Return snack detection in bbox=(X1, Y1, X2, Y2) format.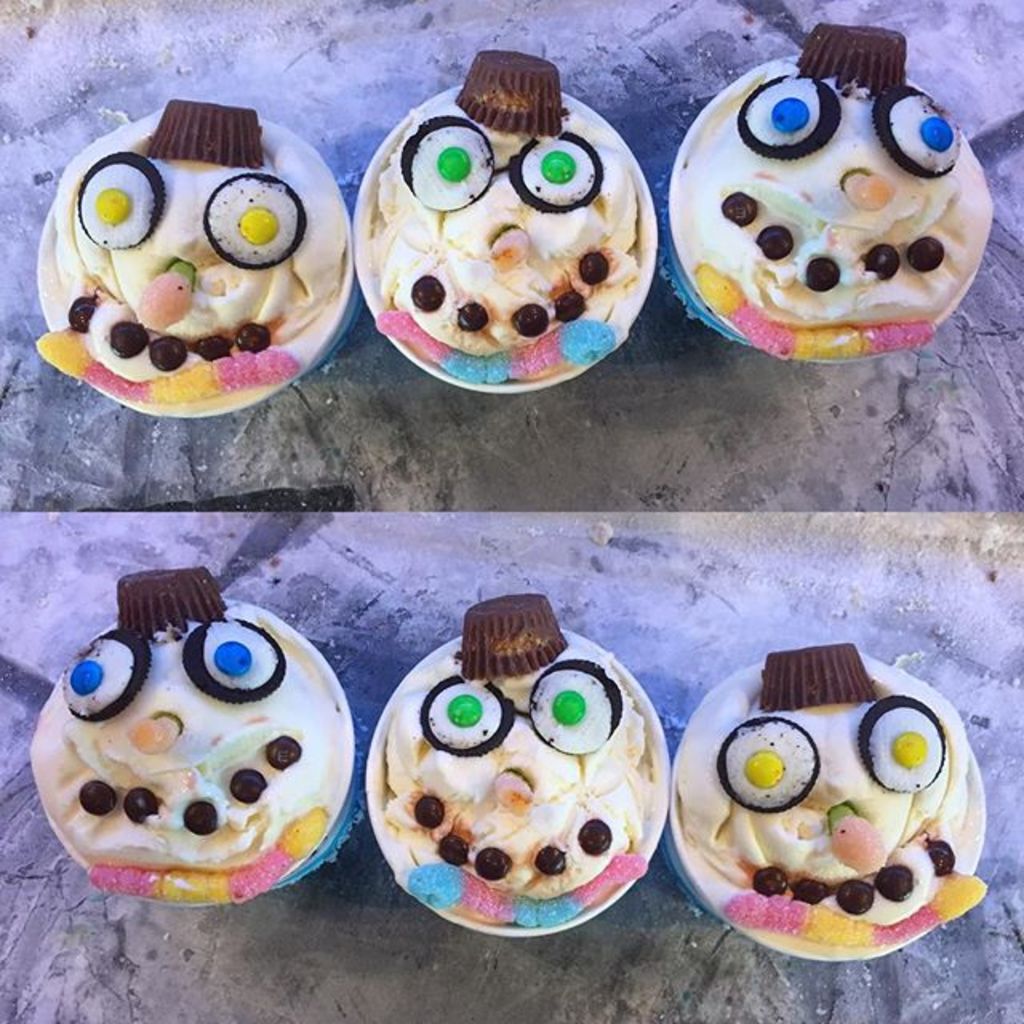
bbox=(368, 34, 648, 379).
